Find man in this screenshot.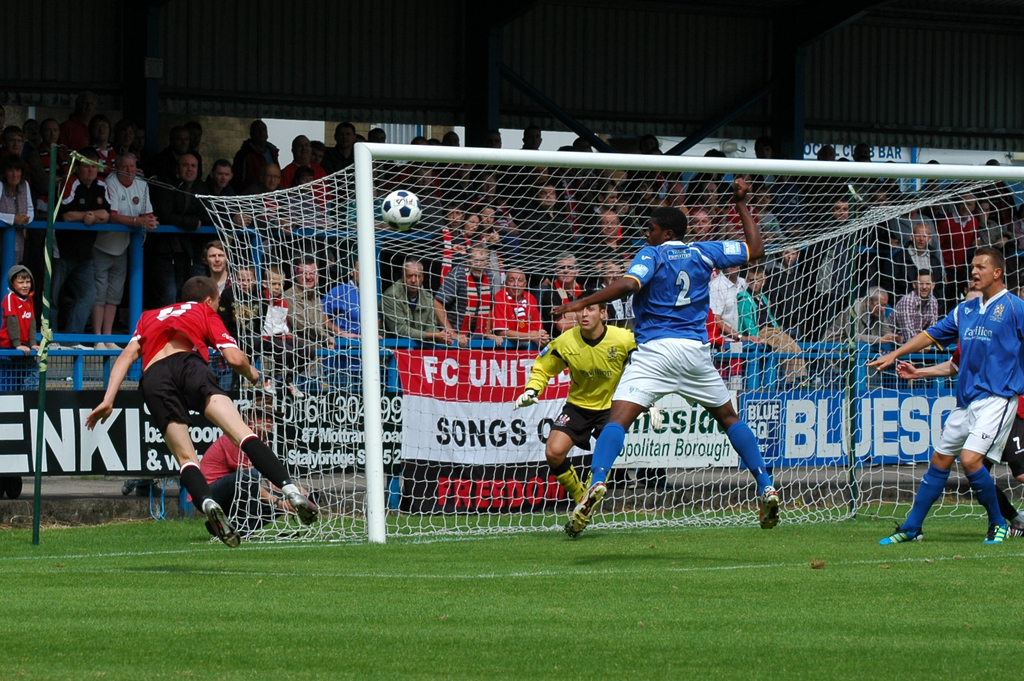
The bounding box for man is [x1=943, y1=197, x2=982, y2=283].
